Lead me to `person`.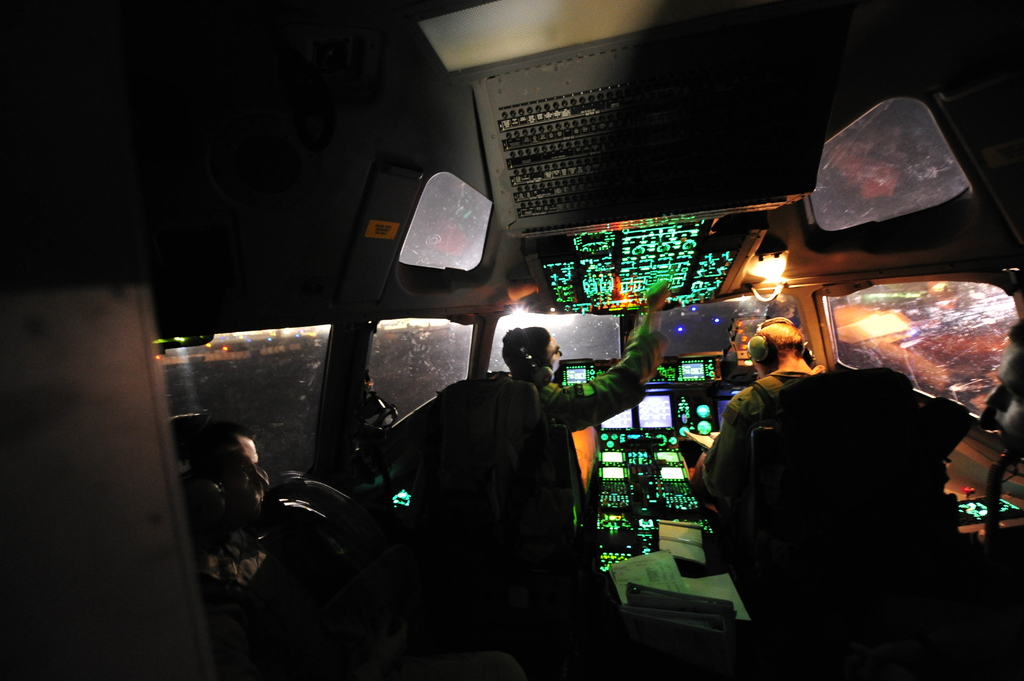
Lead to left=444, top=276, right=691, bottom=557.
